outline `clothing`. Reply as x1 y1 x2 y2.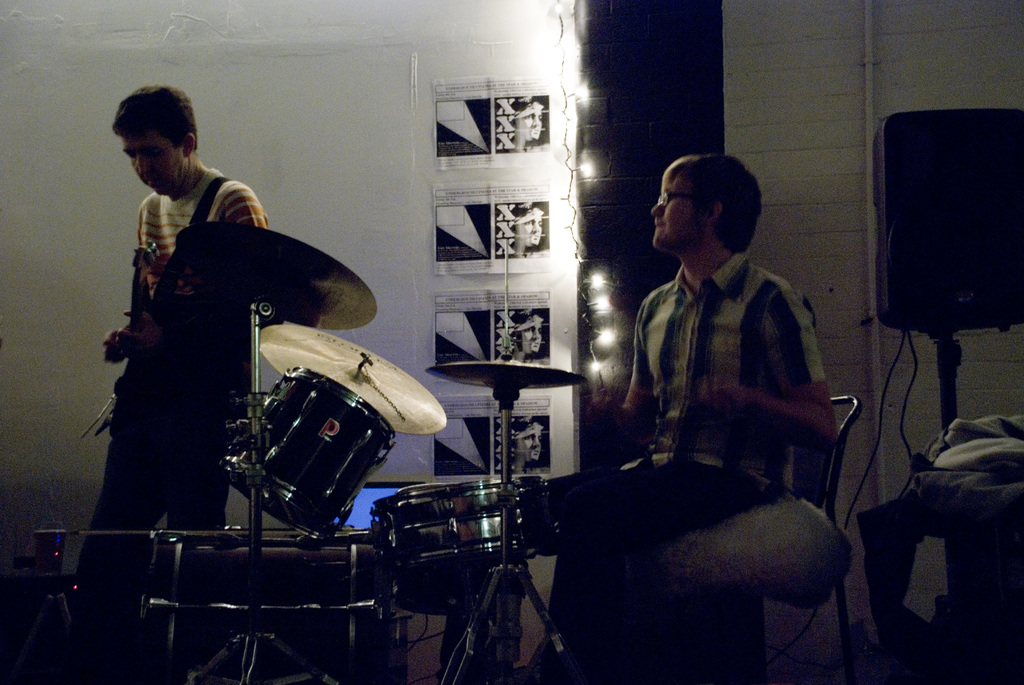
540 248 837 684.
